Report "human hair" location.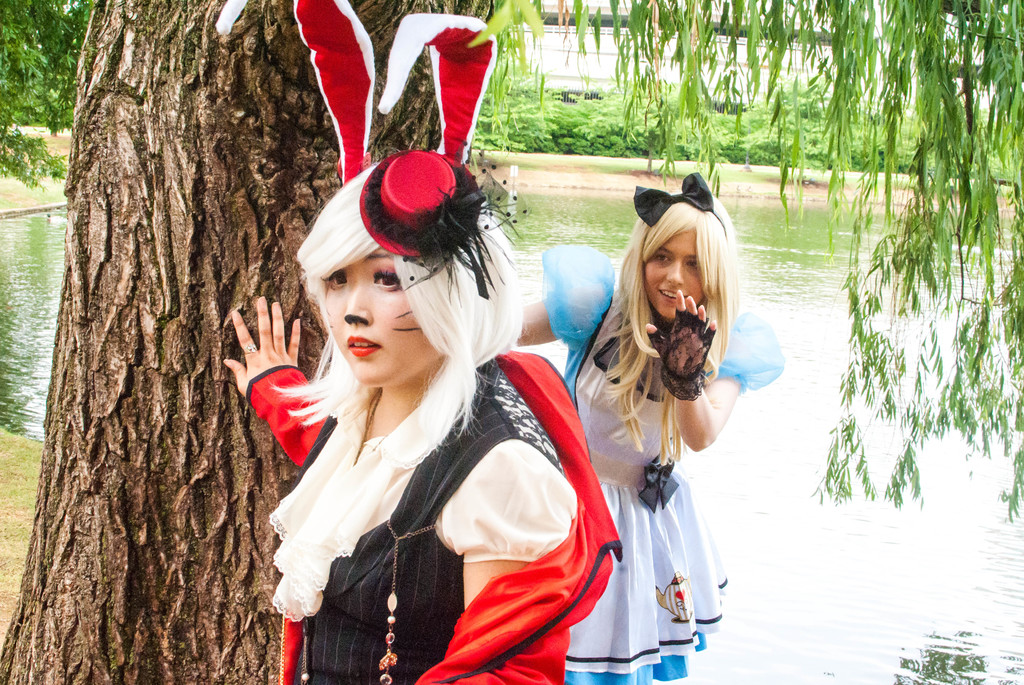
Report: [x1=615, y1=173, x2=744, y2=397].
